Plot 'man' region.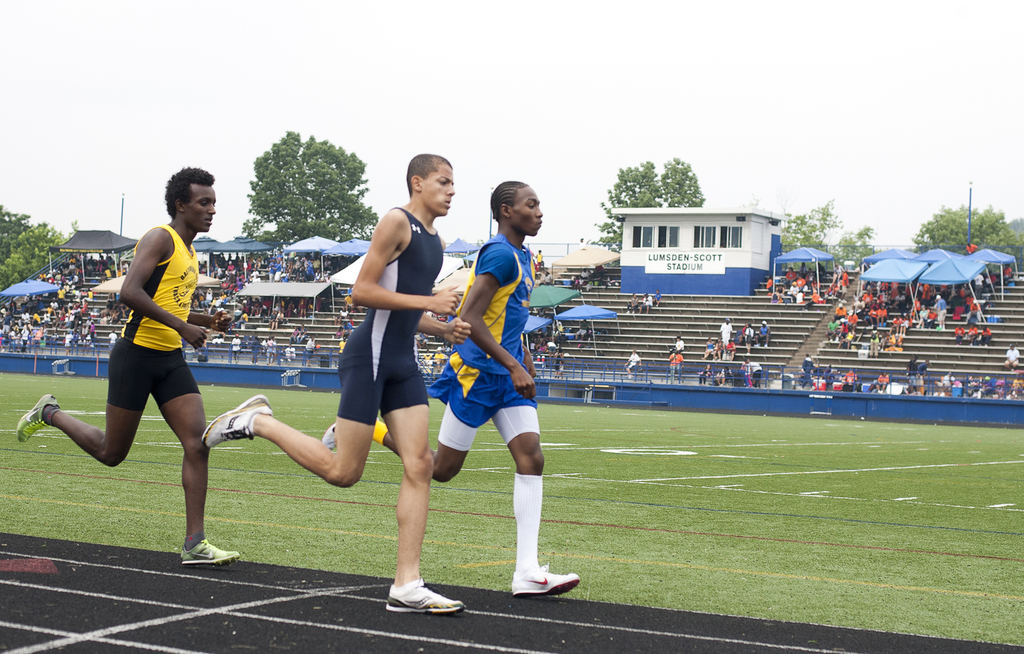
Plotted at Rect(321, 183, 585, 601).
